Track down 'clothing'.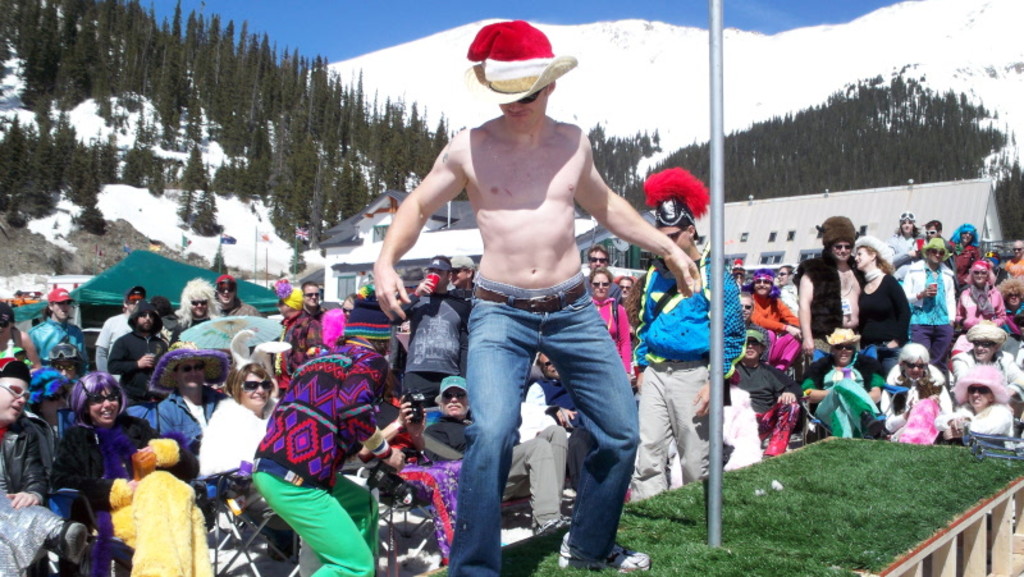
Tracked to region(952, 352, 1021, 403).
